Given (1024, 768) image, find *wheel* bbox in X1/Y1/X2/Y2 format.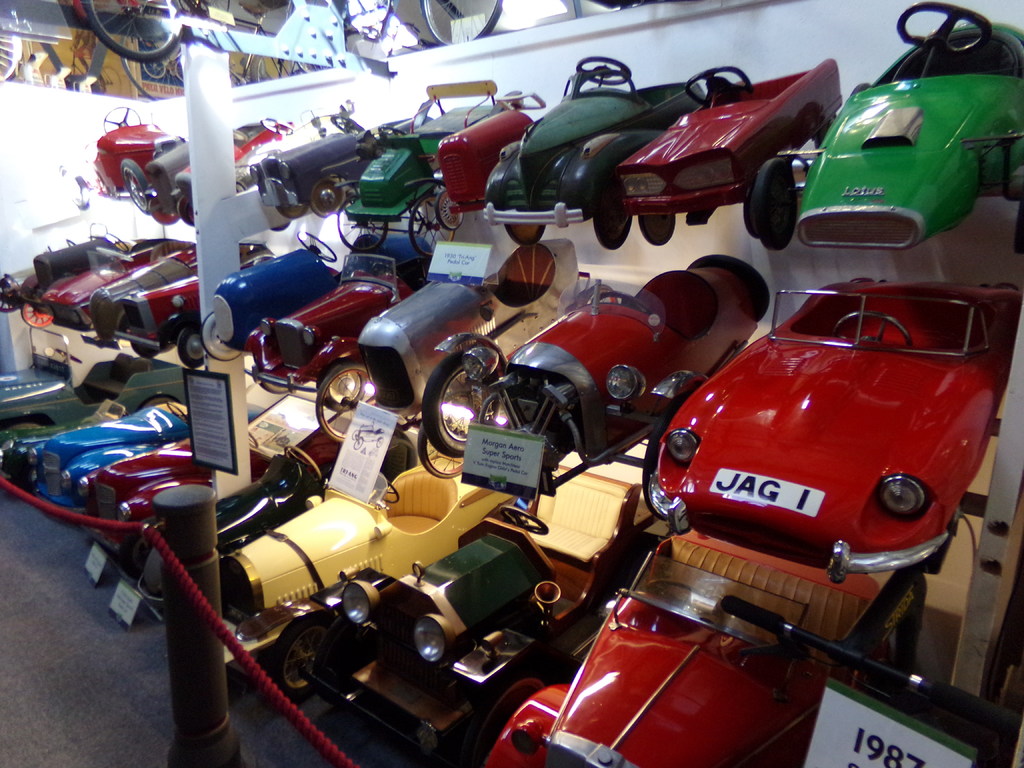
277/204/309/220.
